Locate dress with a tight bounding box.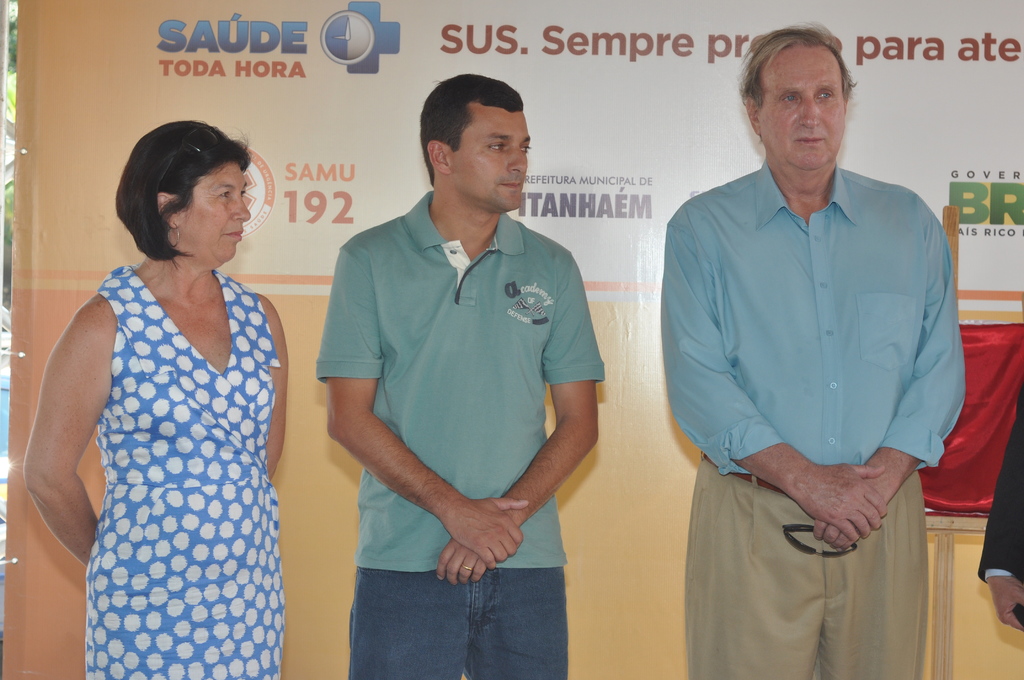
bbox(40, 147, 339, 674).
